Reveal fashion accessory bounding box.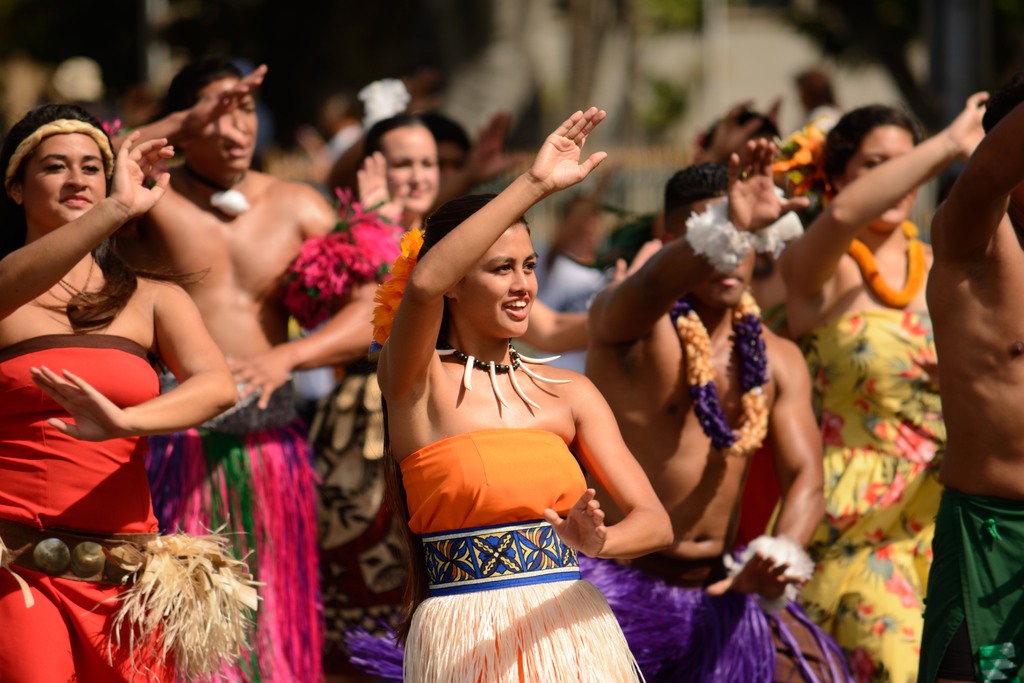
Revealed: detection(0, 533, 260, 682).
